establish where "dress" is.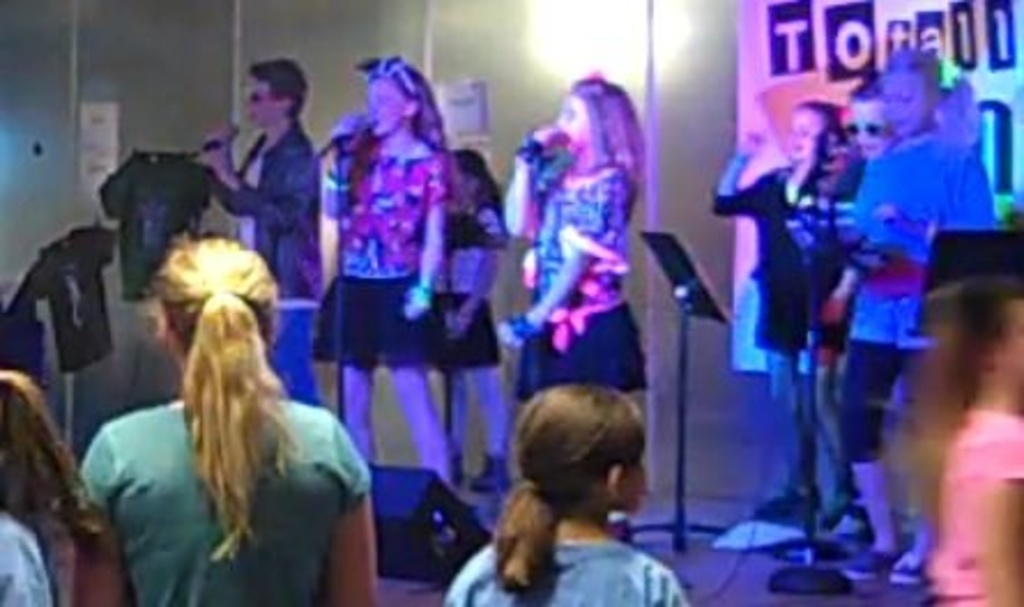
Established at locate(506, 163, 647, 407).
